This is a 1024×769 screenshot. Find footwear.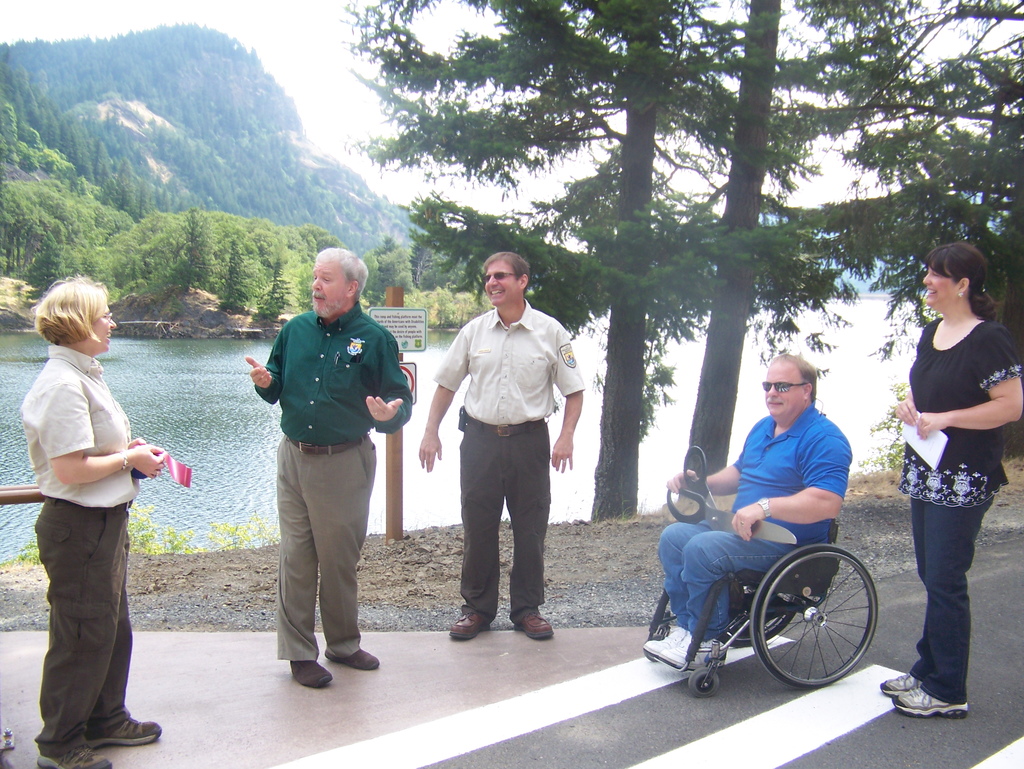
Bounding box: 292 660 332 688.
